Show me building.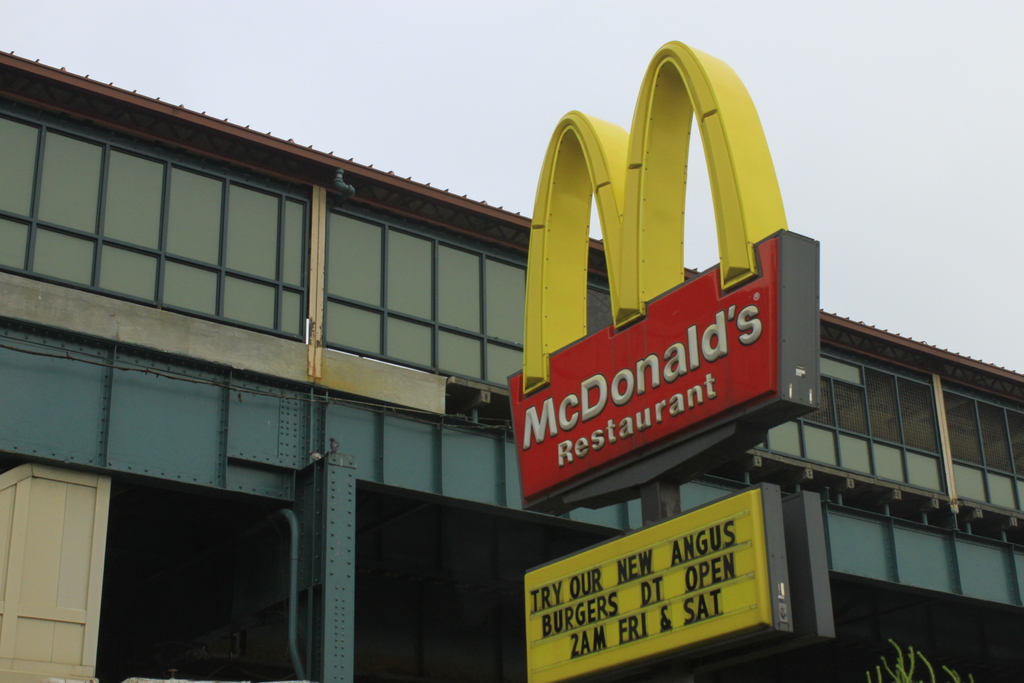
building is here: (x1=0, y1=47, x2=1023, y2=682).
